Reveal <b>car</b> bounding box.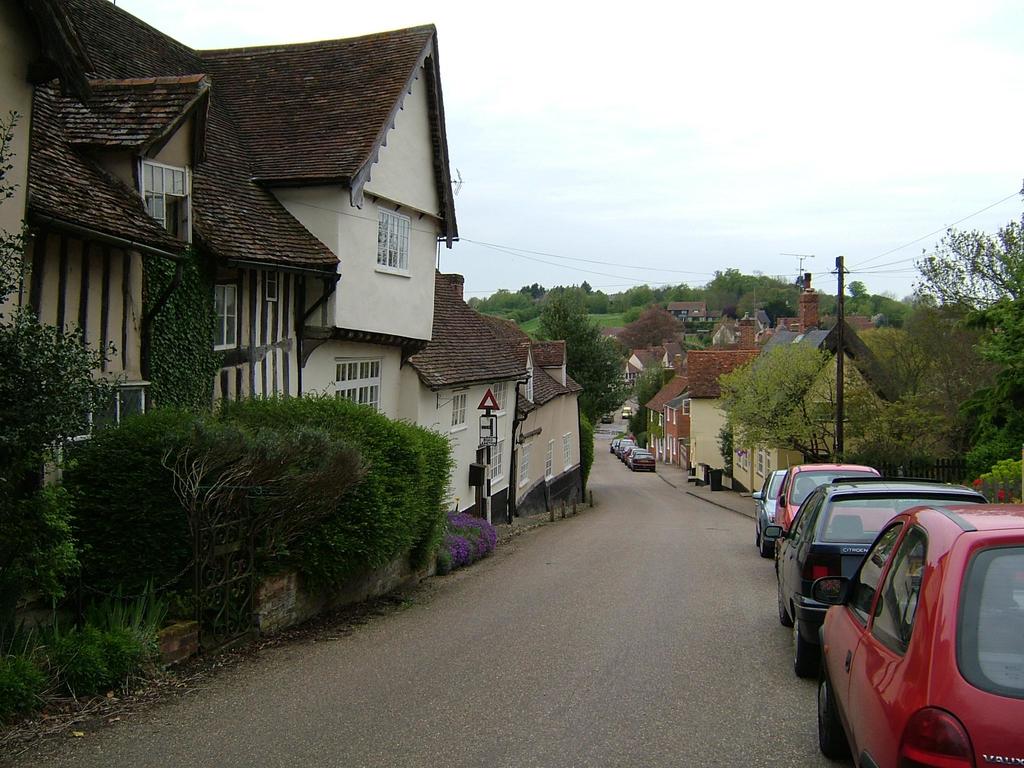
Revealed: left=785, top=481, right=984, bottom=679.
